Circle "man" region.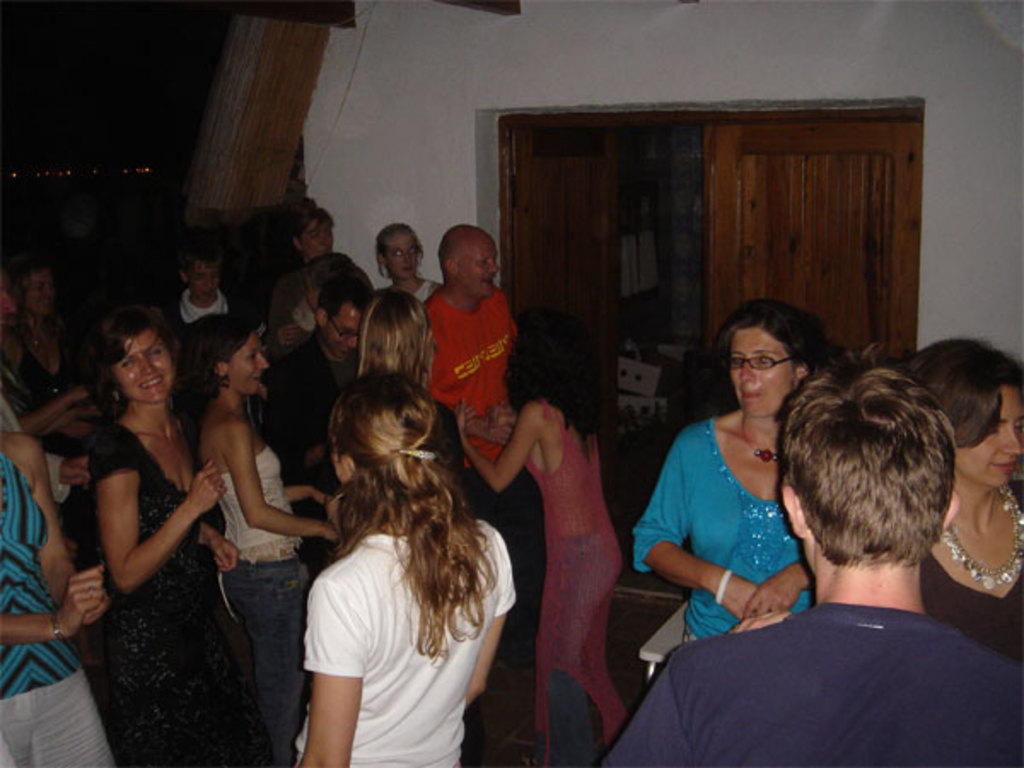
Region: 266, 271, 369, 521.
